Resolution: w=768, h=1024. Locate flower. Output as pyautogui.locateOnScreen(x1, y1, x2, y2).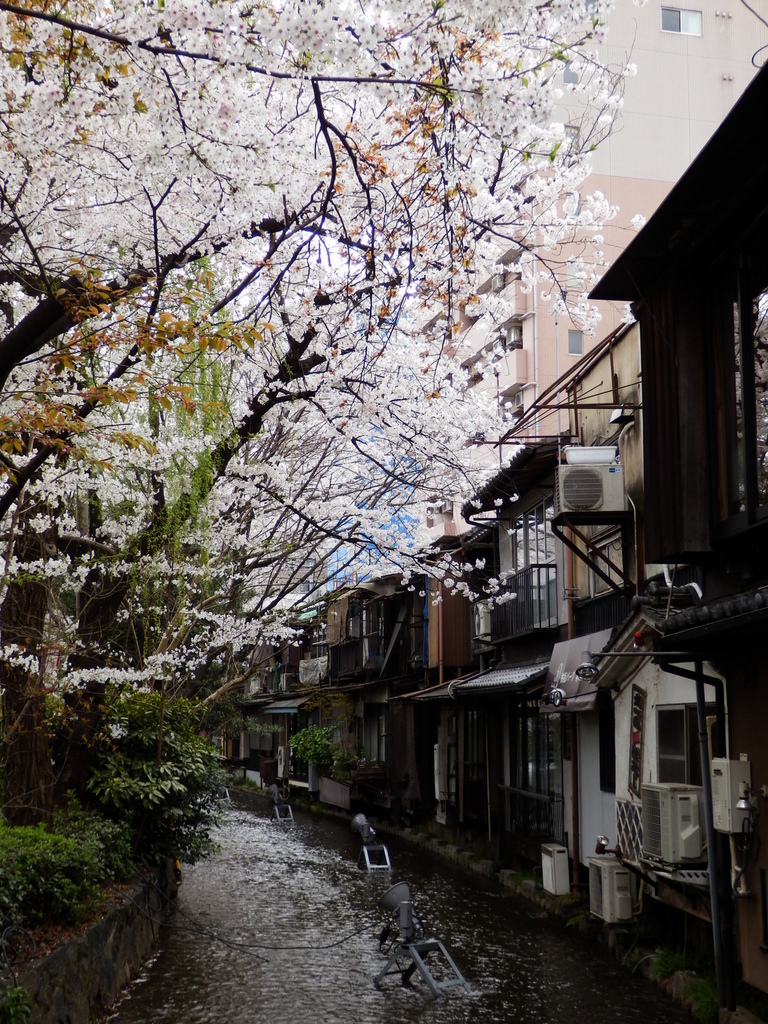
pyautogui.locateOnScreen(478, 586, 506, 603).
